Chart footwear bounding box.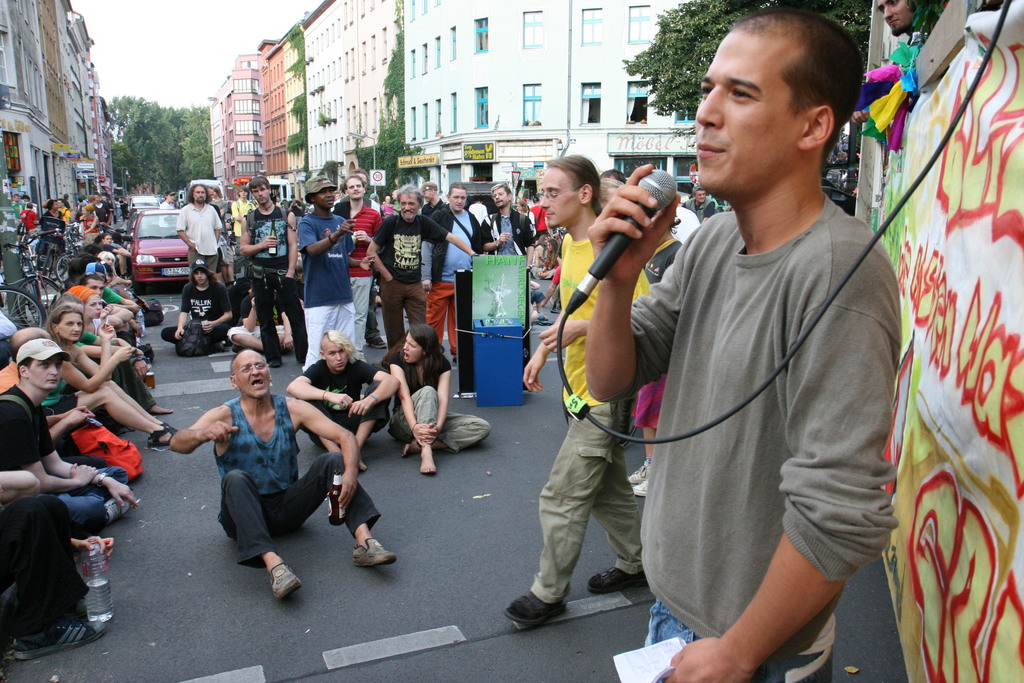
Charted: detection(637, 475, 651, 497).
